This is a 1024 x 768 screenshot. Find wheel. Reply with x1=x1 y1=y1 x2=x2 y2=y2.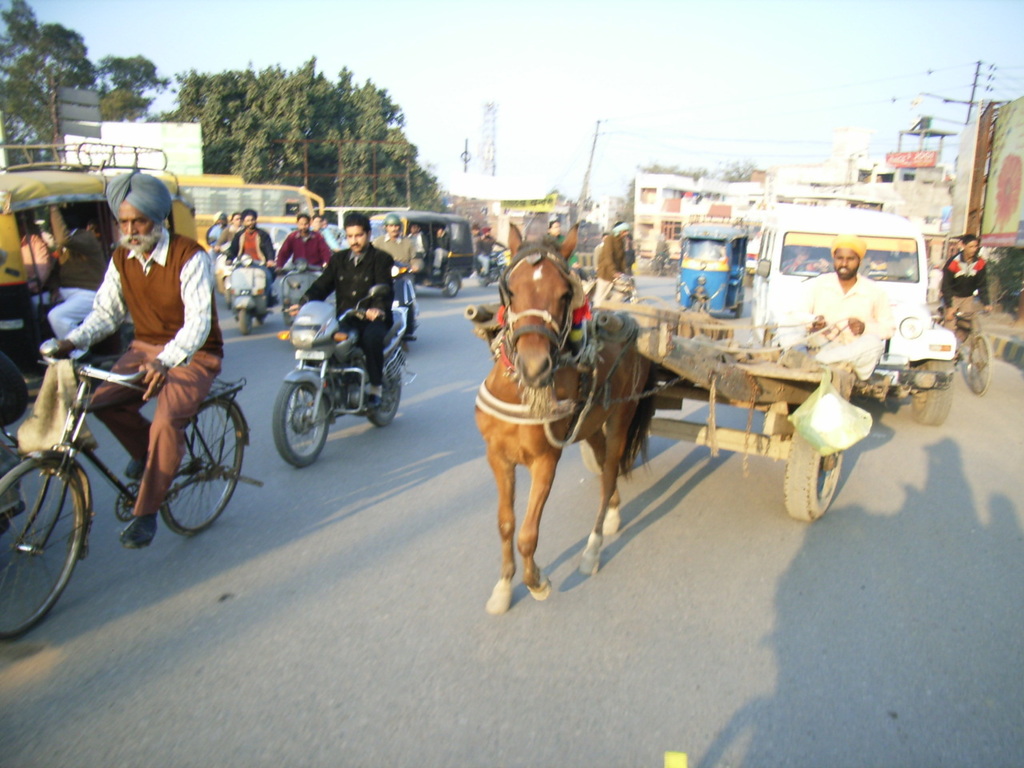
x1=967 y1=333 x2=991 y2=394.
